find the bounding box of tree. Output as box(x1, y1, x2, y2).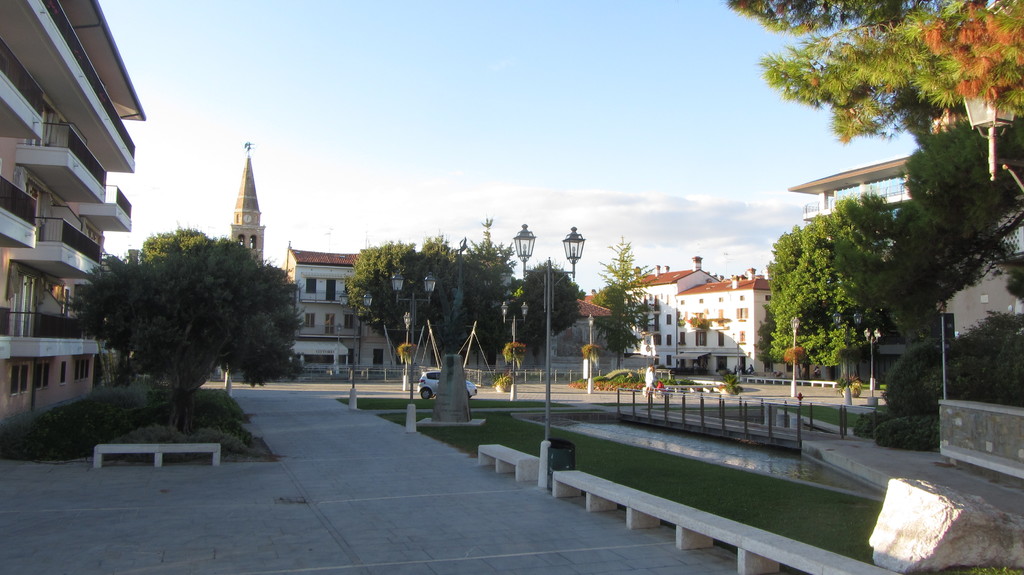
box(60, 213, 289, 441).
